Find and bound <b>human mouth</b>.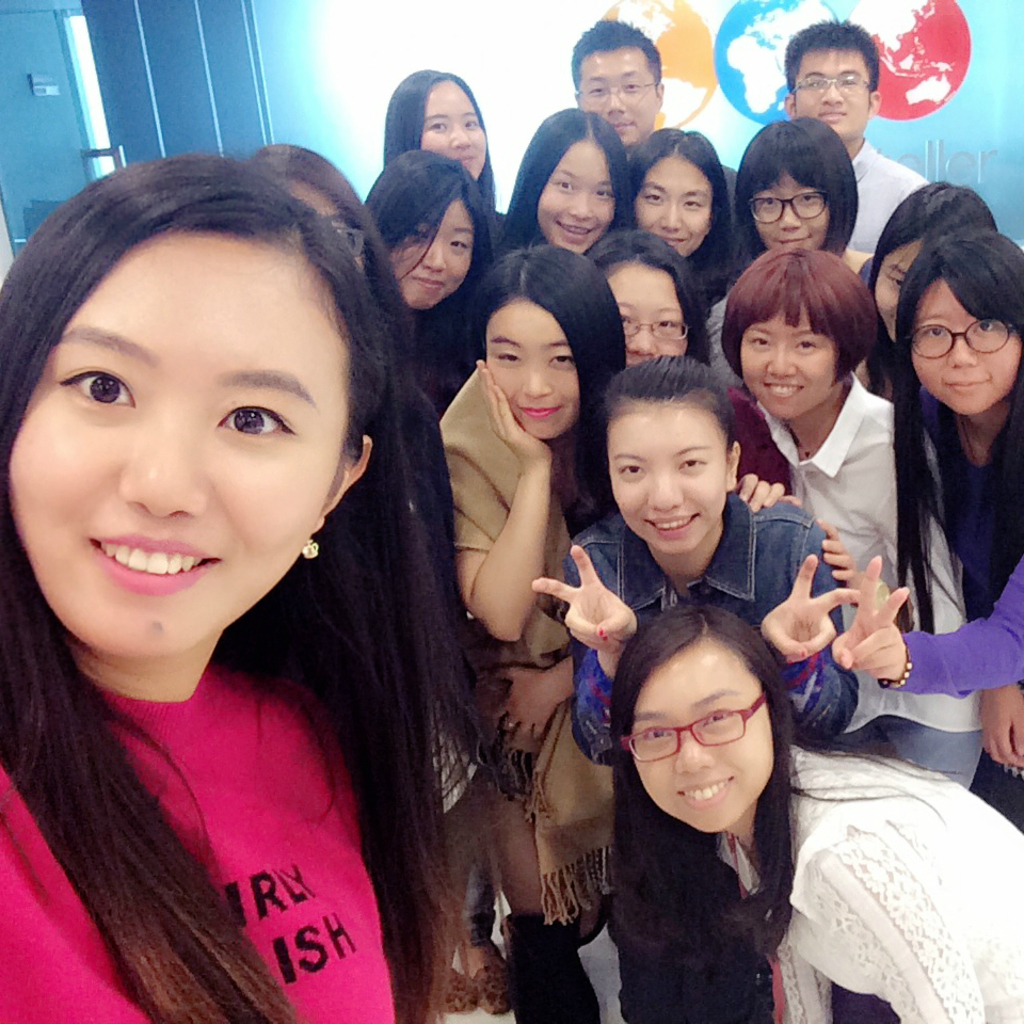
Bound: left=611, top=114, right=638, bottom=135.
